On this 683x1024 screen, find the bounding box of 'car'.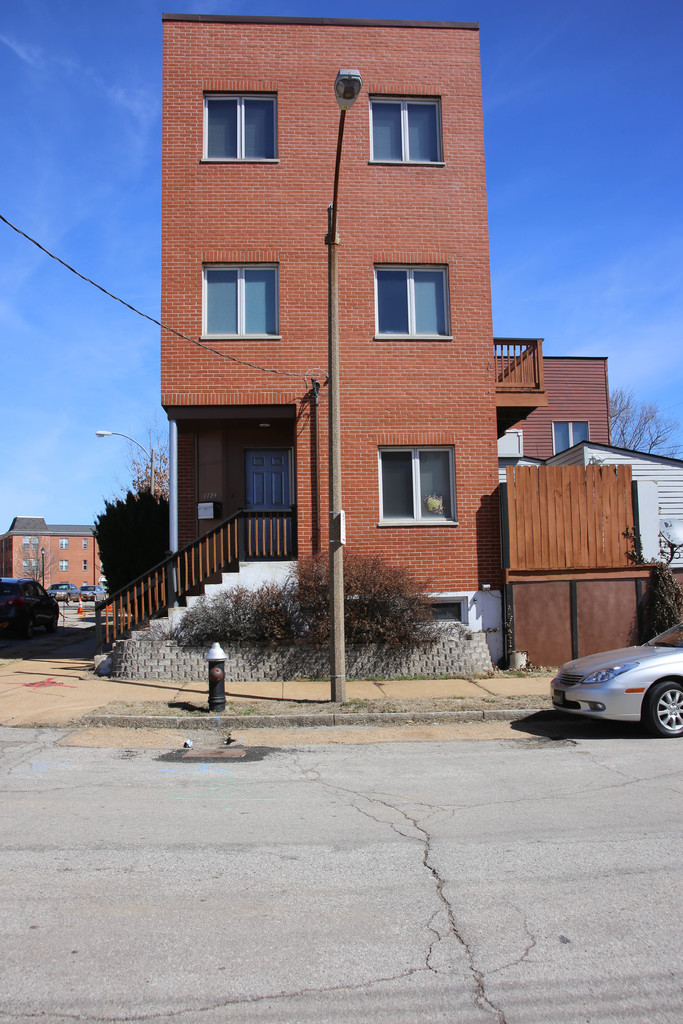
Bounding box: bbox(553, 618, 682, 735).
